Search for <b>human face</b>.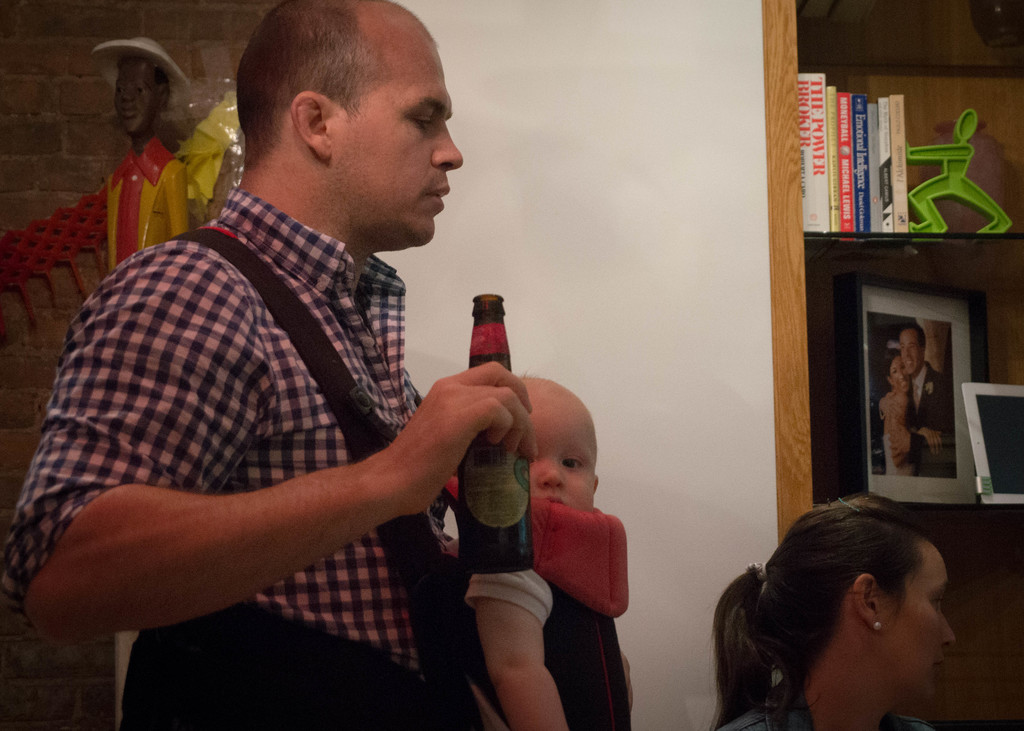
Found at 330/19/464/245.
